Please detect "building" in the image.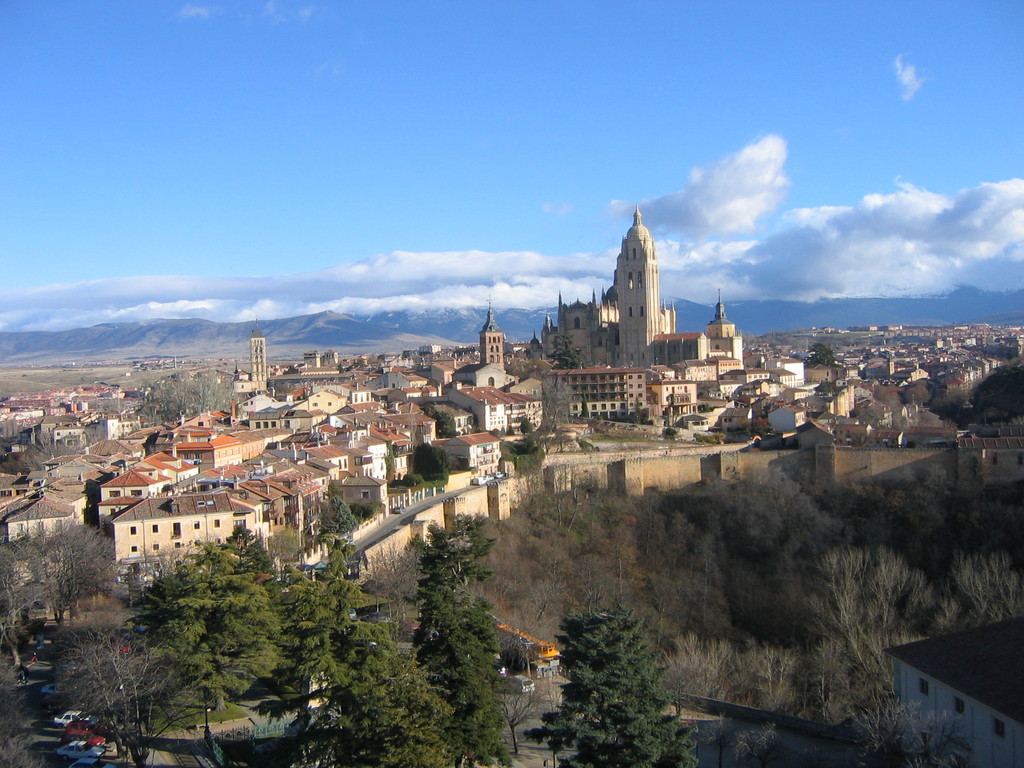
<bbox>437, 429, 500, 470</bbox>.
